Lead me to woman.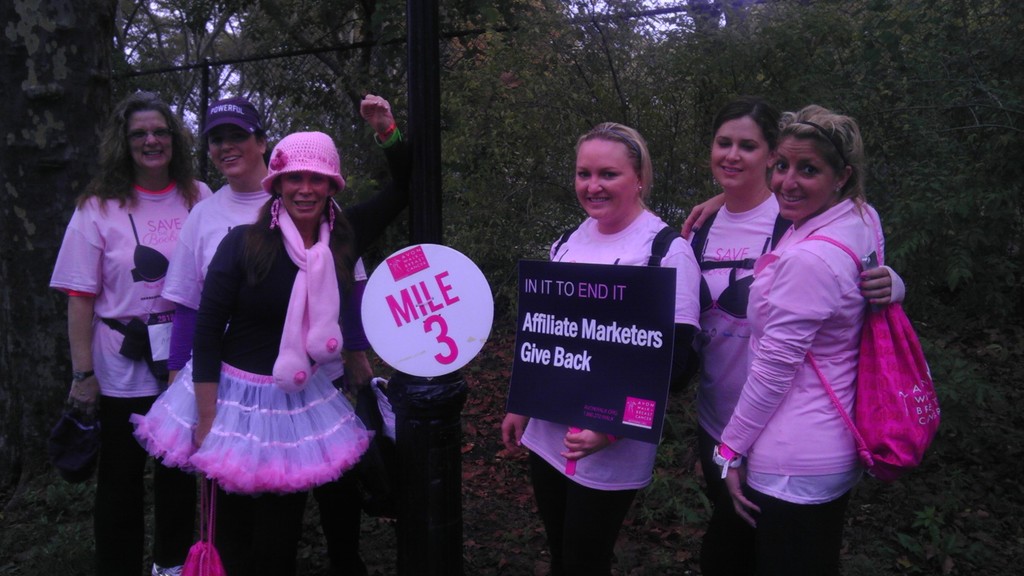
Lead to [707,106,885,575].
